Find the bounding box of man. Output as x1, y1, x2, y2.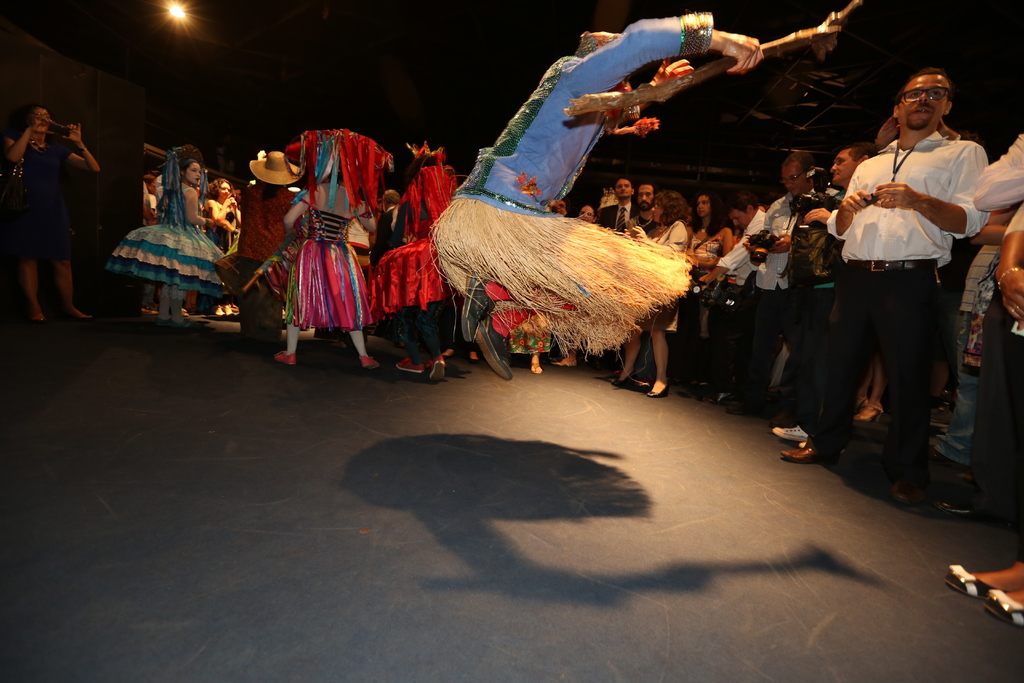
622, 184, 660, 381.
